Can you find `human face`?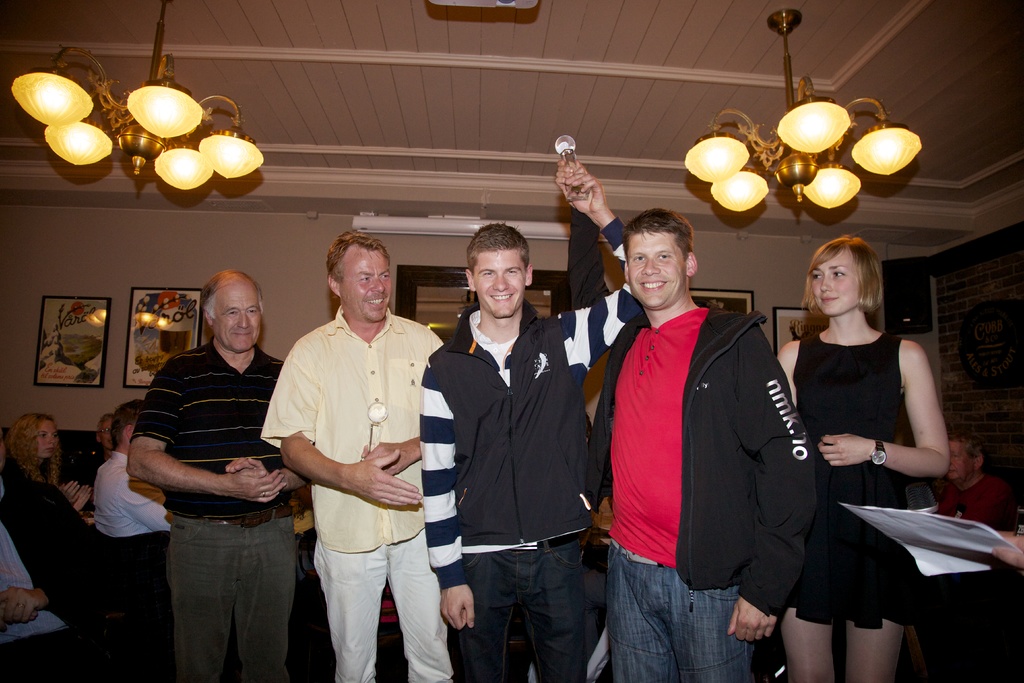
Yes, bounding box: [x1=811, y1=252, x2=860, y2=317].
